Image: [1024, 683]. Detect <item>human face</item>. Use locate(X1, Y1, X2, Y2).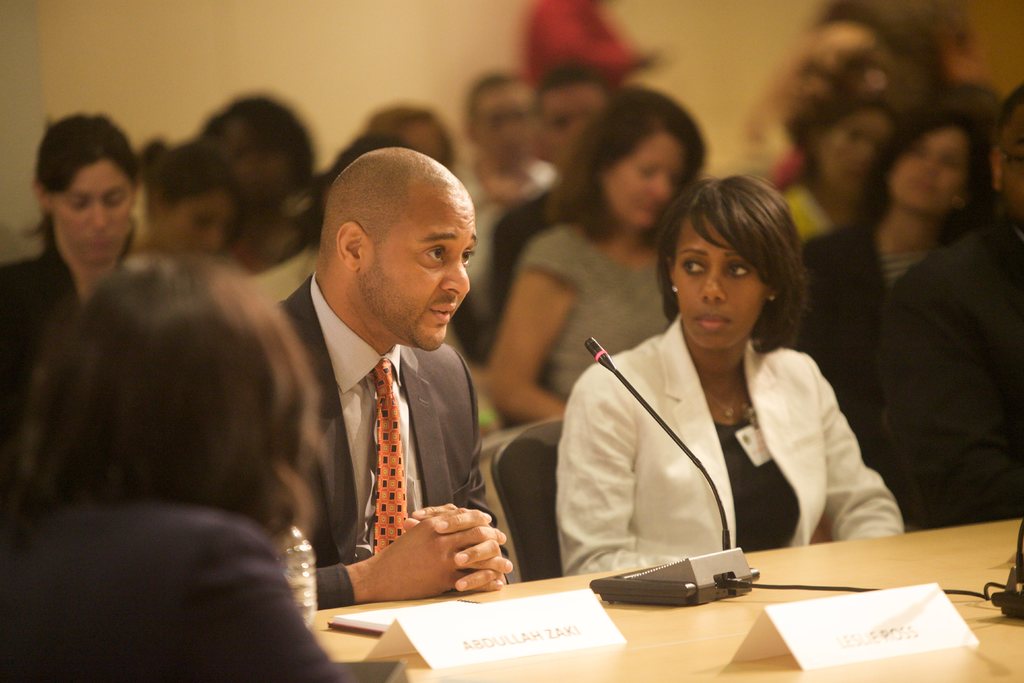
locate(168, 191, 234, 256).
